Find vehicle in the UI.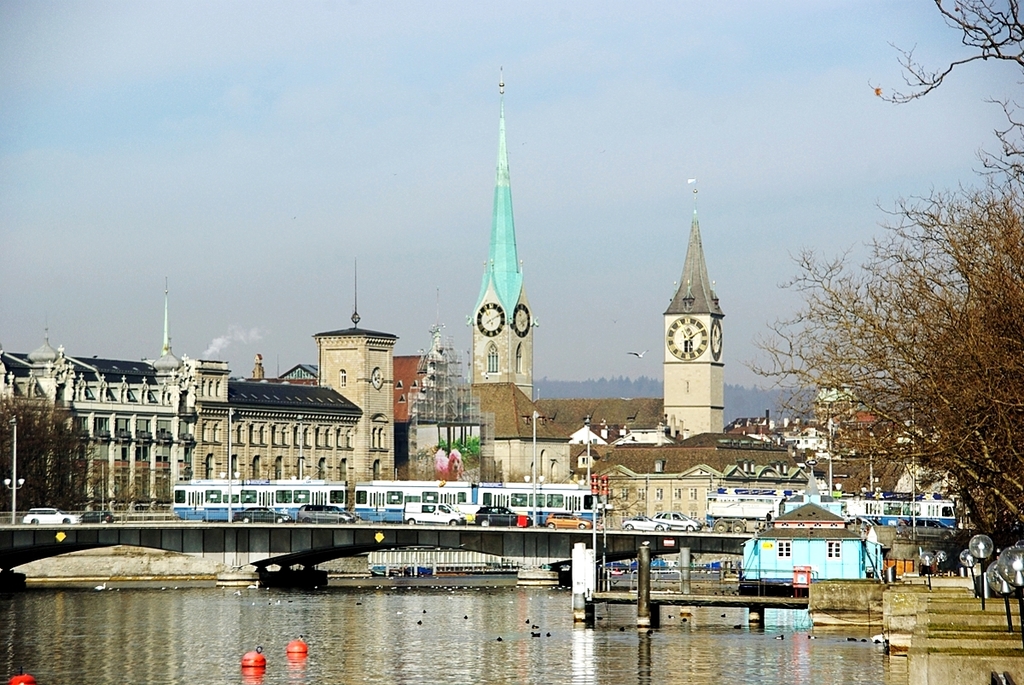
UI element at region(623, 514, 669, 530).
